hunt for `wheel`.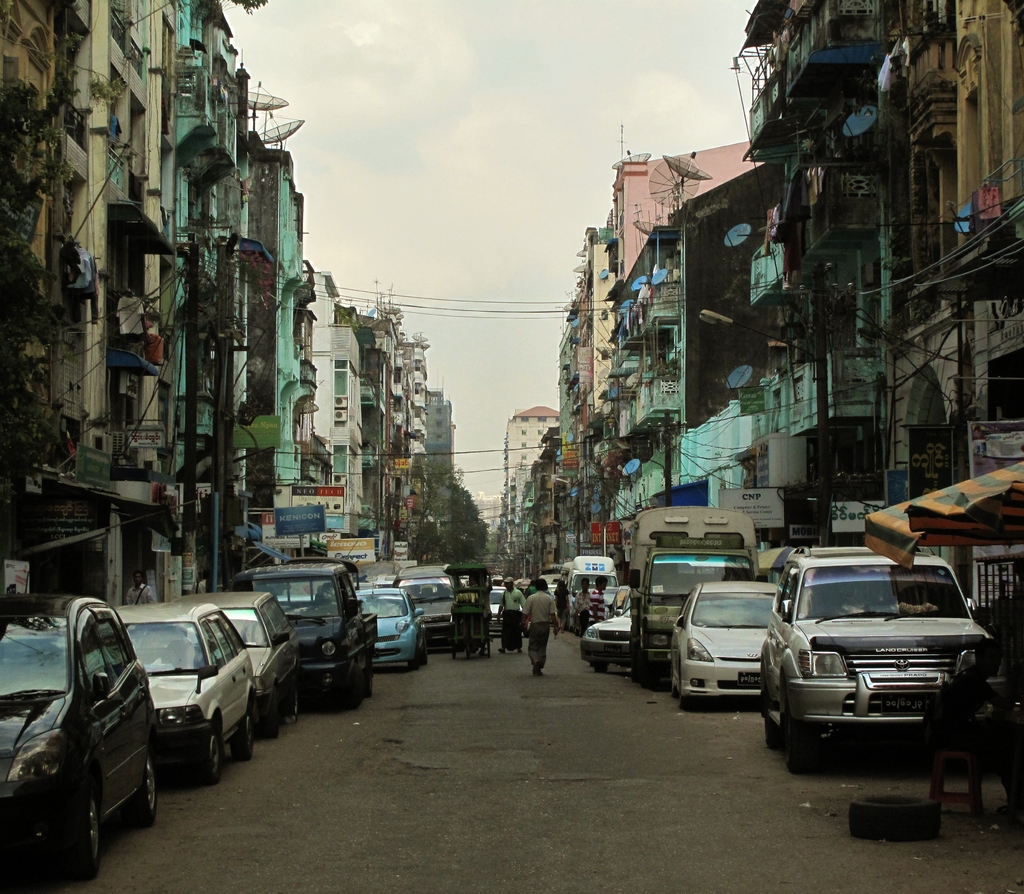
Hunted down at (left=591, top=663, right=607, bottom=672).
